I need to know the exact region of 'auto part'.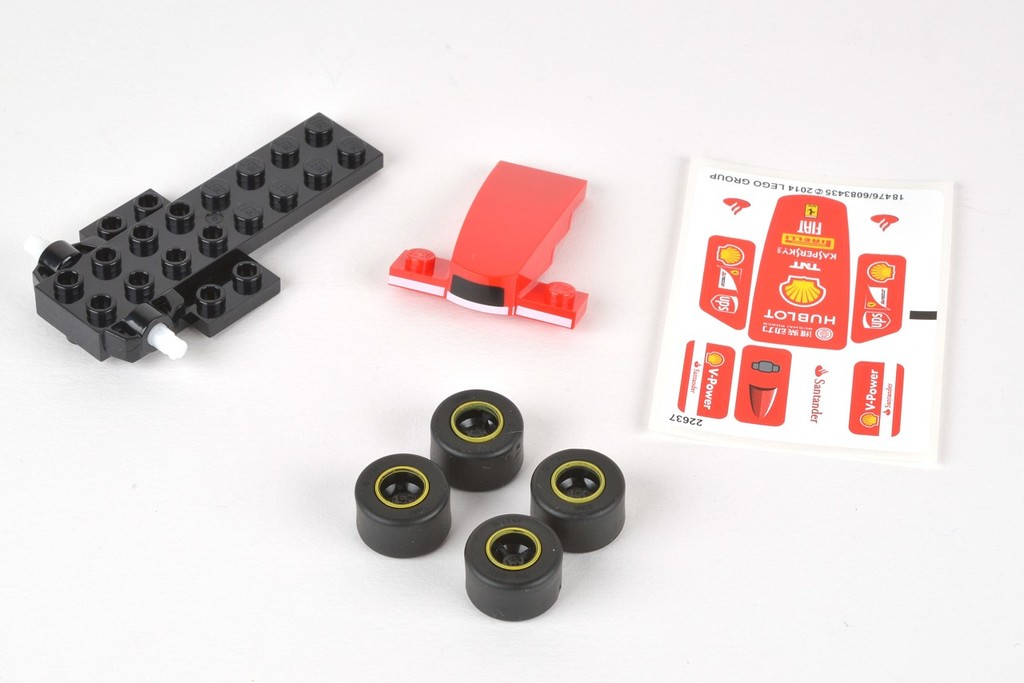
Region: crop(363, 451, 450, 555).
